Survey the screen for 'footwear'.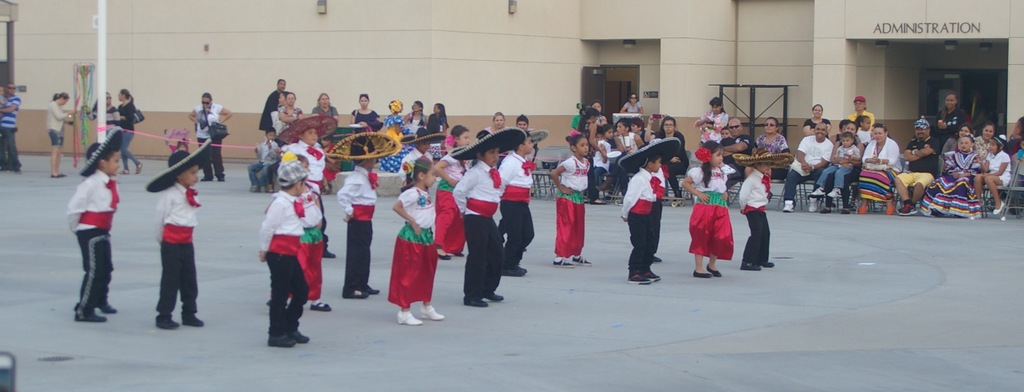
Survey found: [501, 268, 524, 277].
